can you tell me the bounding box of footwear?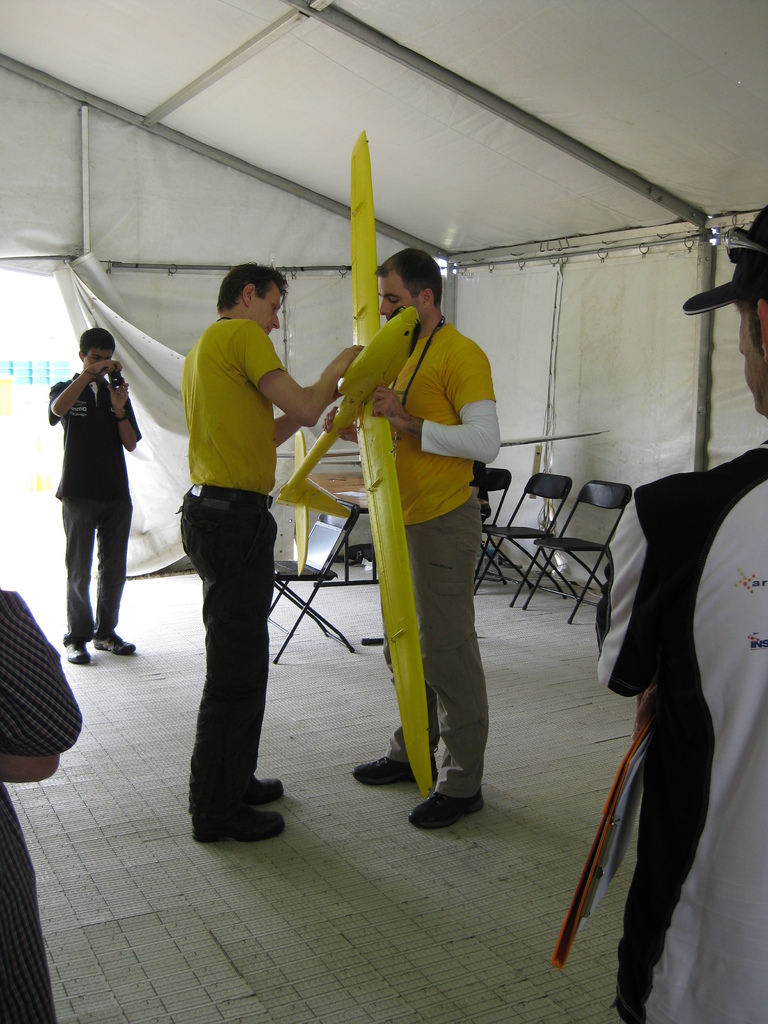
[351, 758, 436, 785].
